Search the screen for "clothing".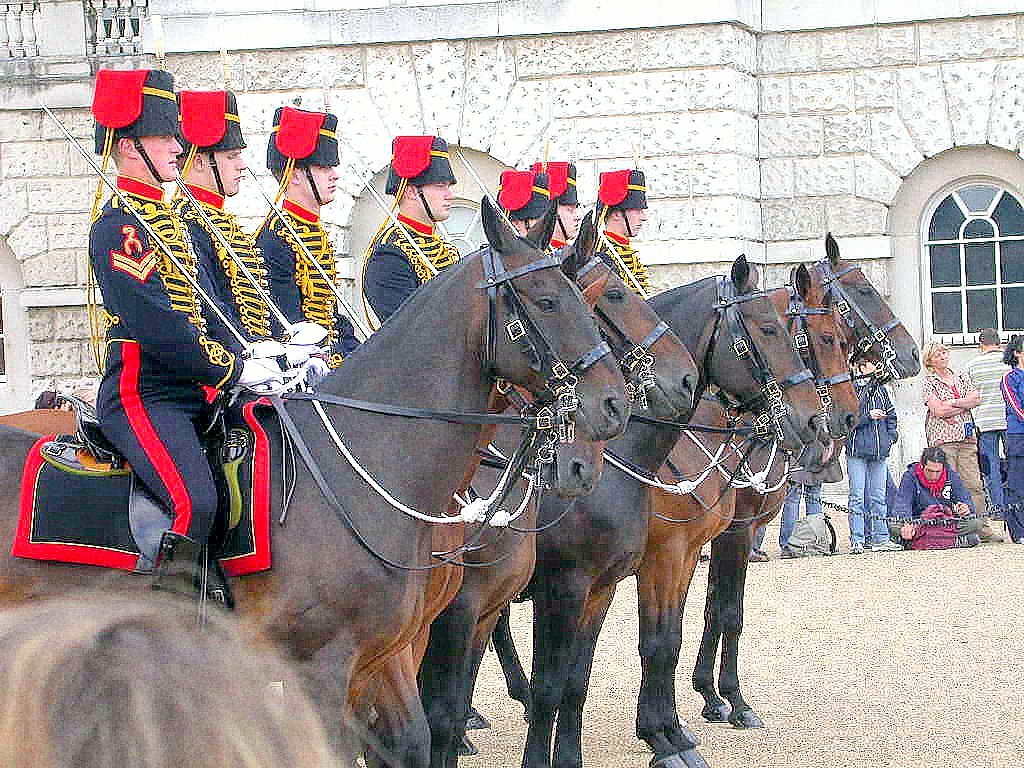
Found at bbox=(845, 387, 896, 548).
